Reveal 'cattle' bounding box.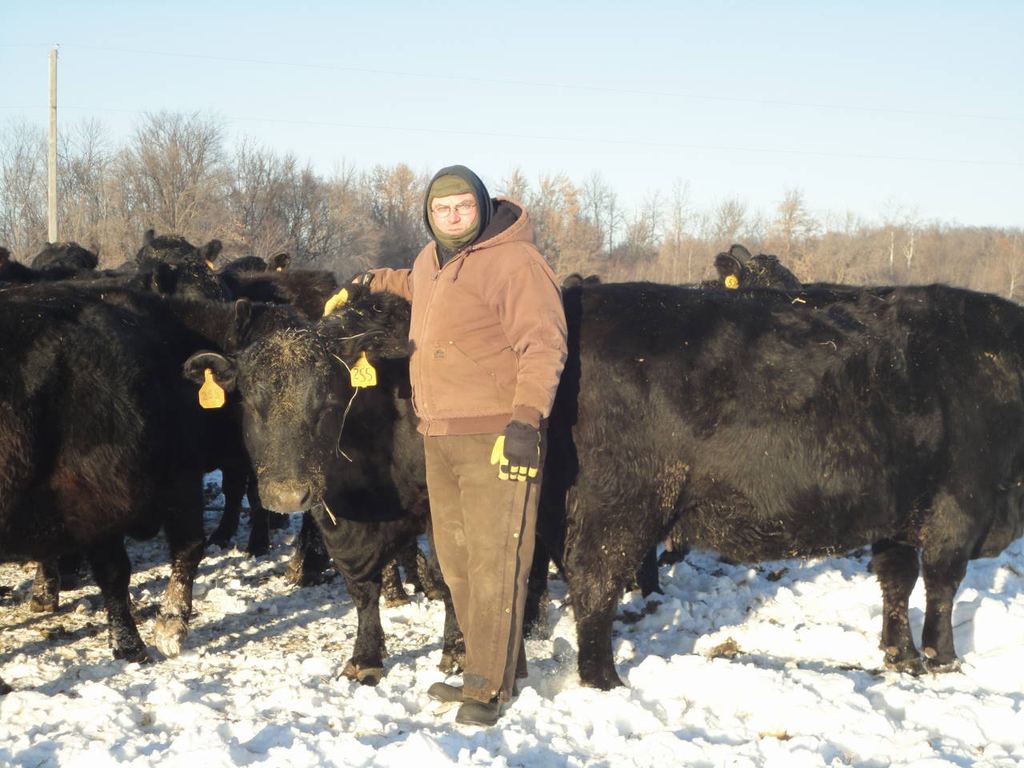
Revealed: <bbox>186, 254, 350, 570</bbox>.
